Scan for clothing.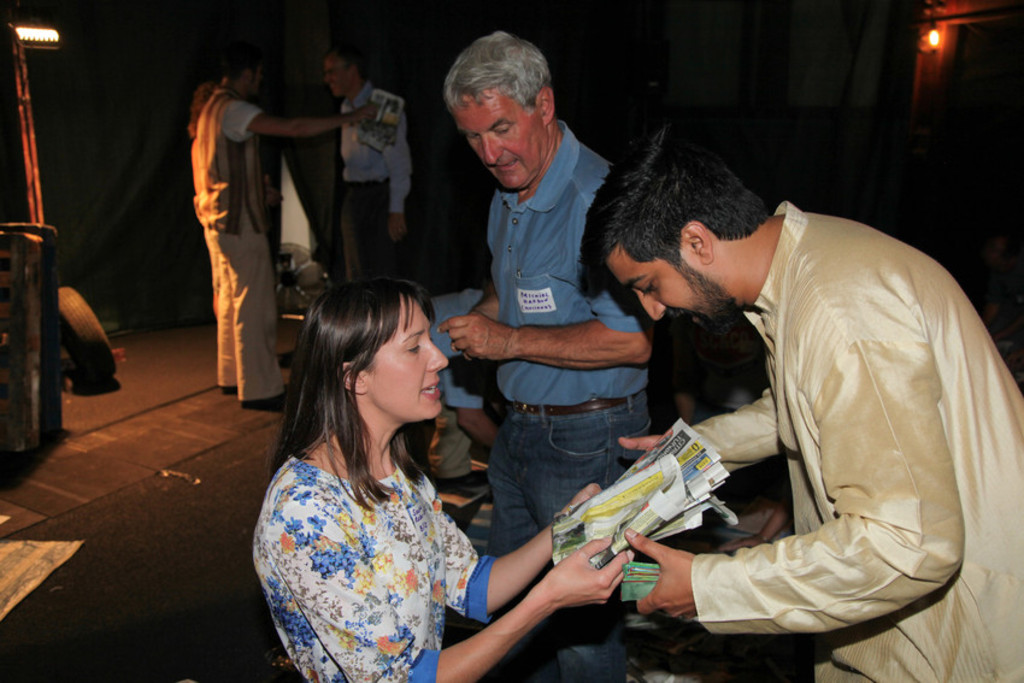
Scan result: bbox=(648, 155, 991, 659).
